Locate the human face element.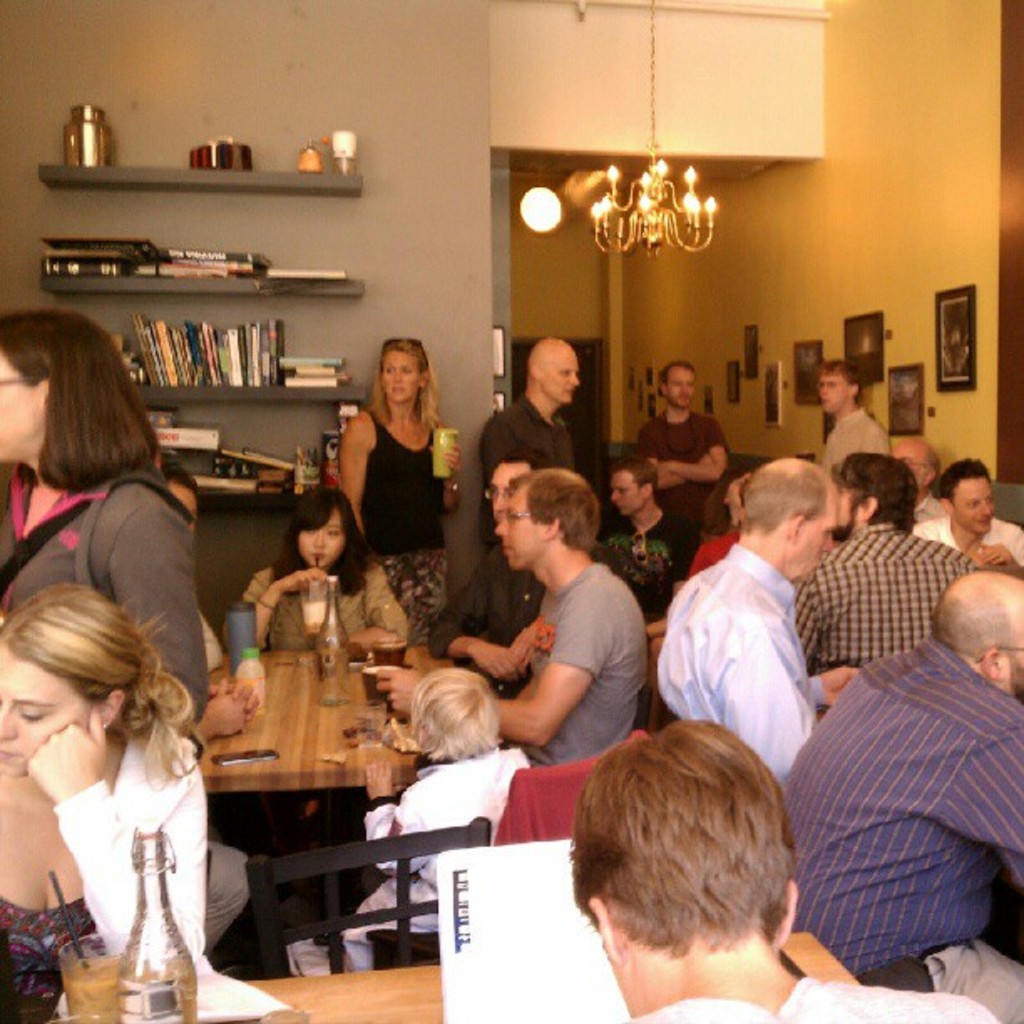
Element bbox: {"x1": 298, "y1": 512, "x2": 353, "y2": 569}.
